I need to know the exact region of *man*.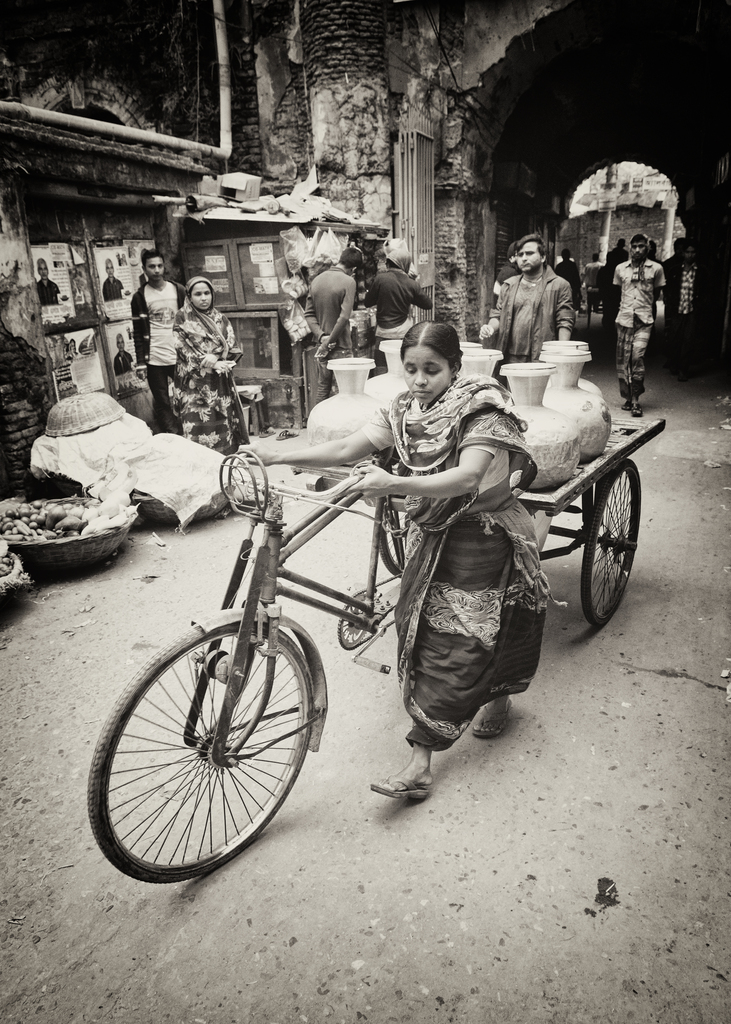
Region: {"x1": 616, "y1": 237, "x2": 664, "y2": 420}.
